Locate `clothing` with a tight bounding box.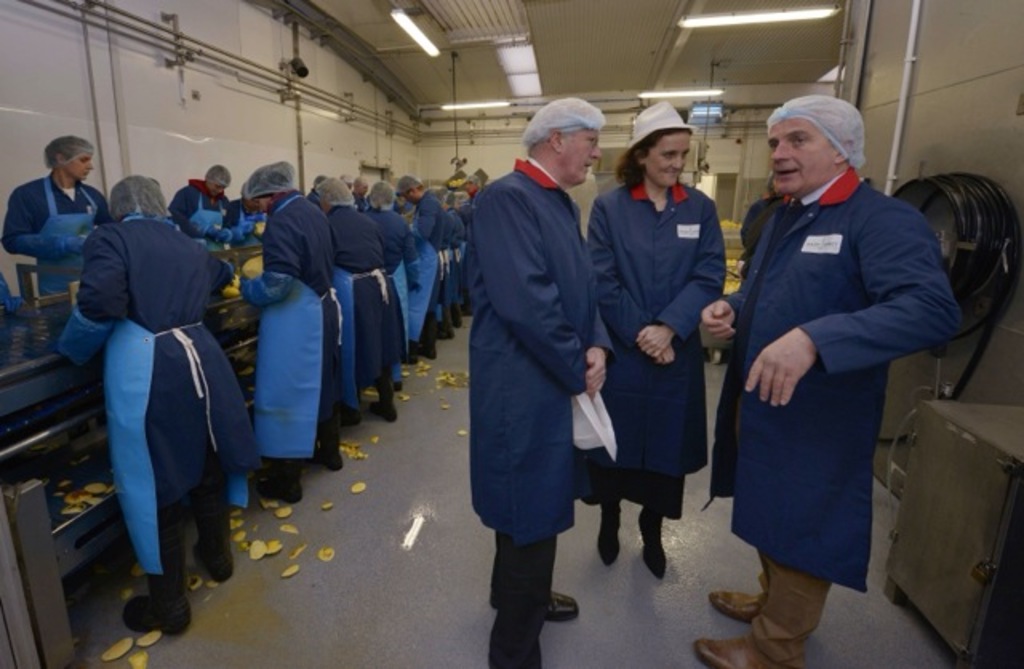
<region>416, 190, 454, 333</region>.
